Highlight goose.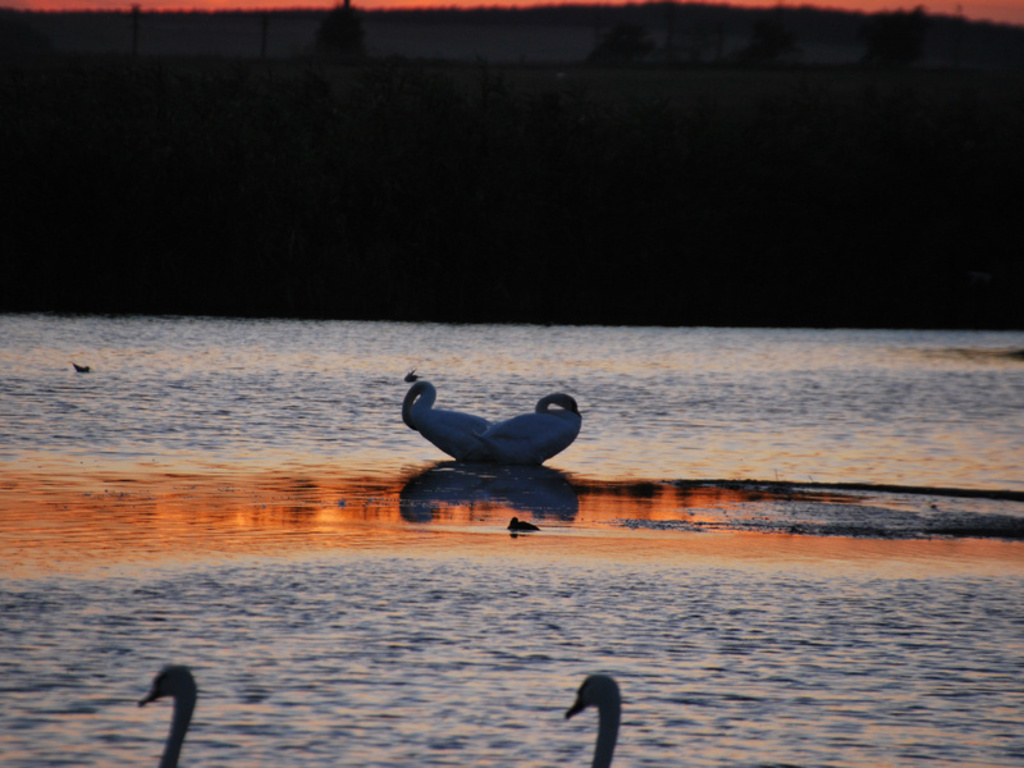
Highlighted region: l=483, t=389, r=589, b=468.
